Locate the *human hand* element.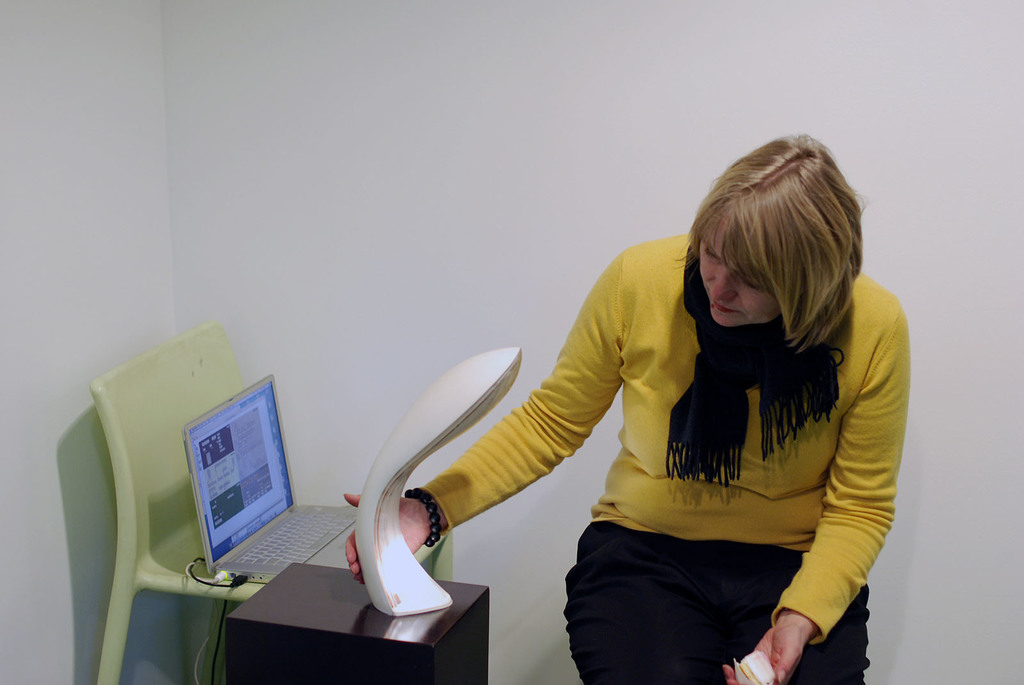
Element bbox: (348, 492, 443, 587).
